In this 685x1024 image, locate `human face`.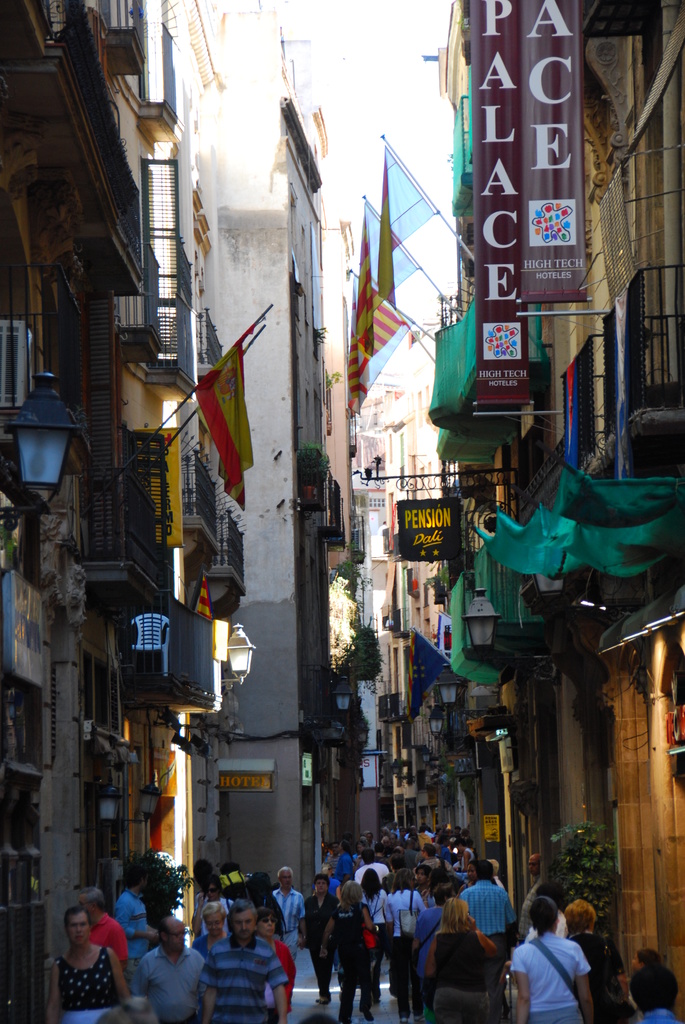
Bounding box: (left=278, top=872, right=294, bottom=889).
